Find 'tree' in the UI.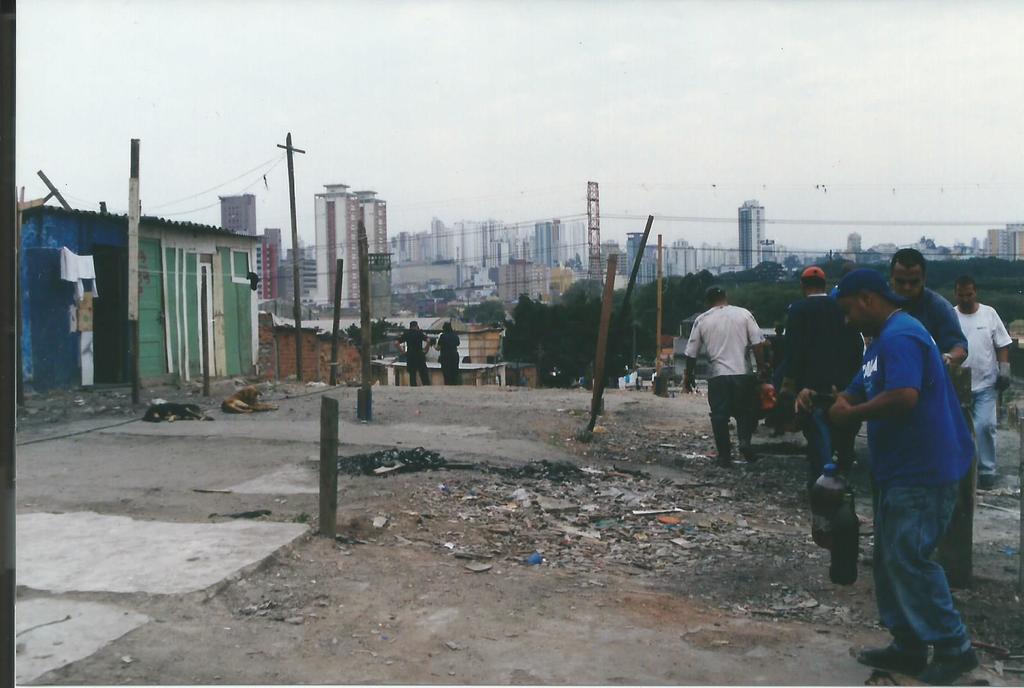
UI element at crop(509, 280, 603, 372).
